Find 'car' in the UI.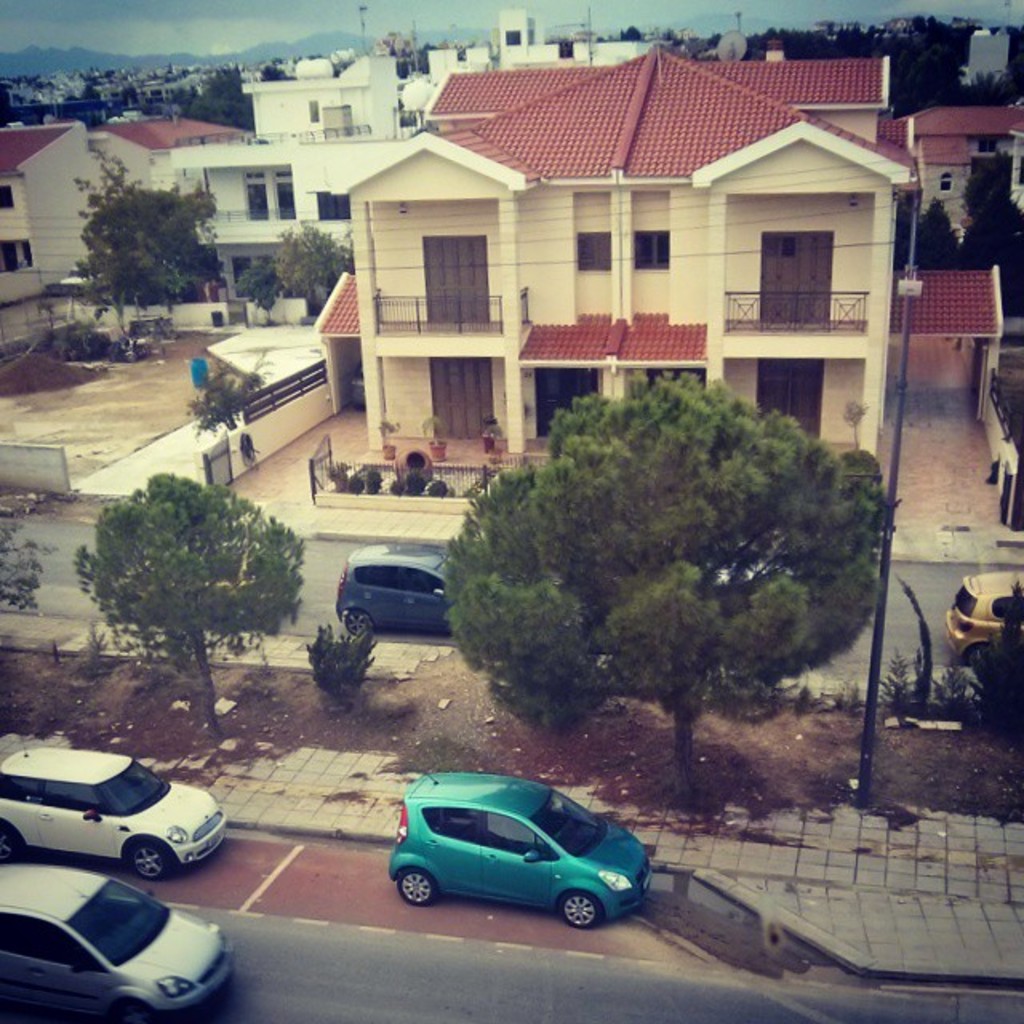
UI element at locate(387, 776, 658, 928).
